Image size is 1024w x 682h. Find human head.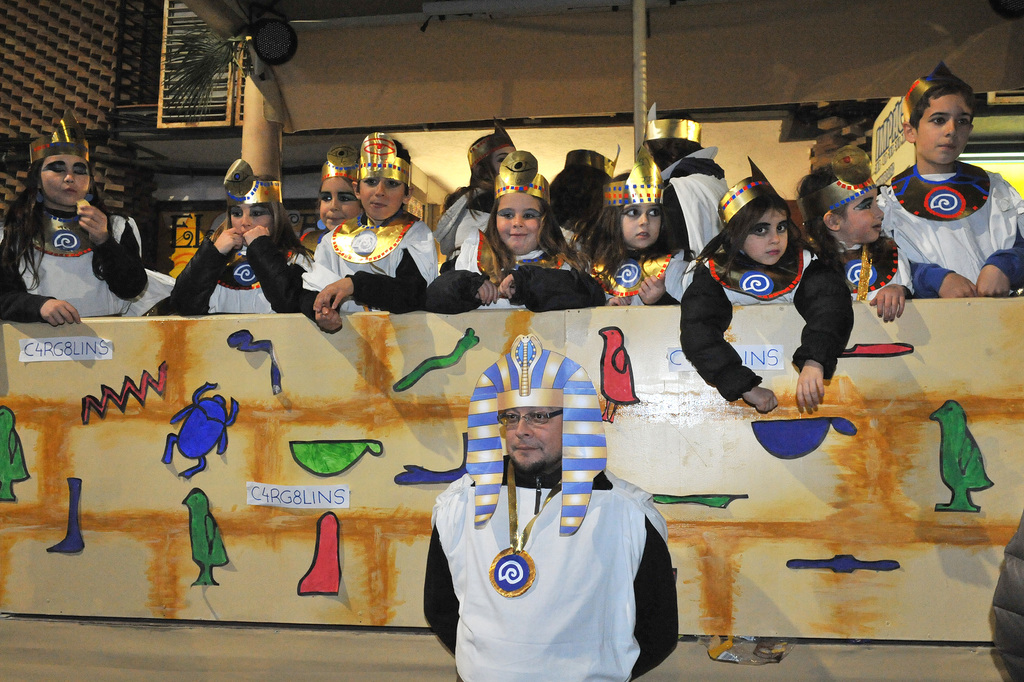
bbox=[17, 125, 90, 215].
